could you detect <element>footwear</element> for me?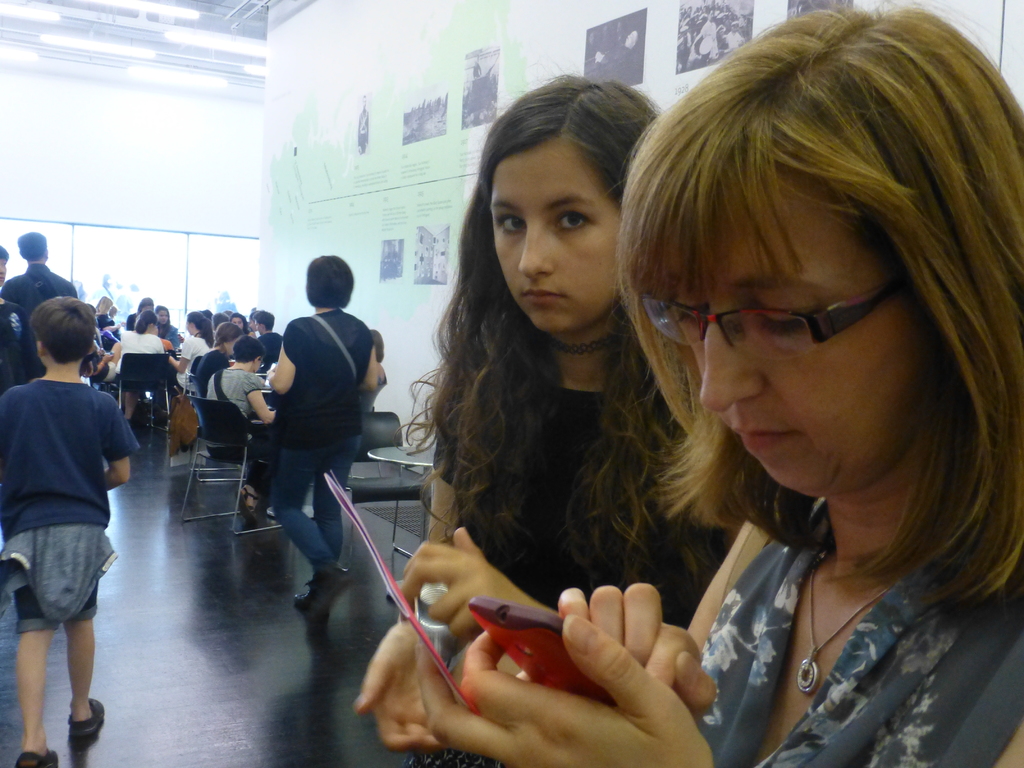
Detection result: pyautogui.locateOnScreen(65, 692, 100, 747).
